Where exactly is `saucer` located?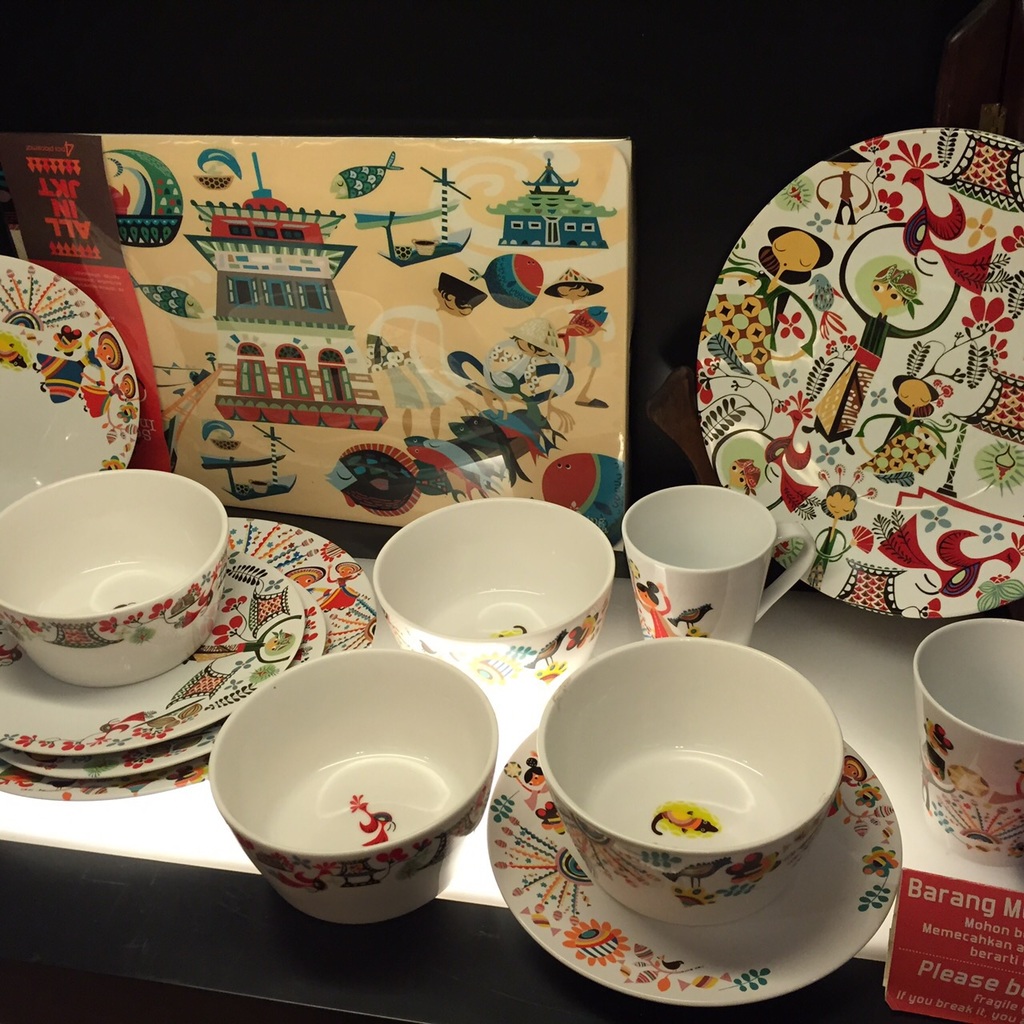
Its bounding box is Rect(481, 726, 903, 1010).
